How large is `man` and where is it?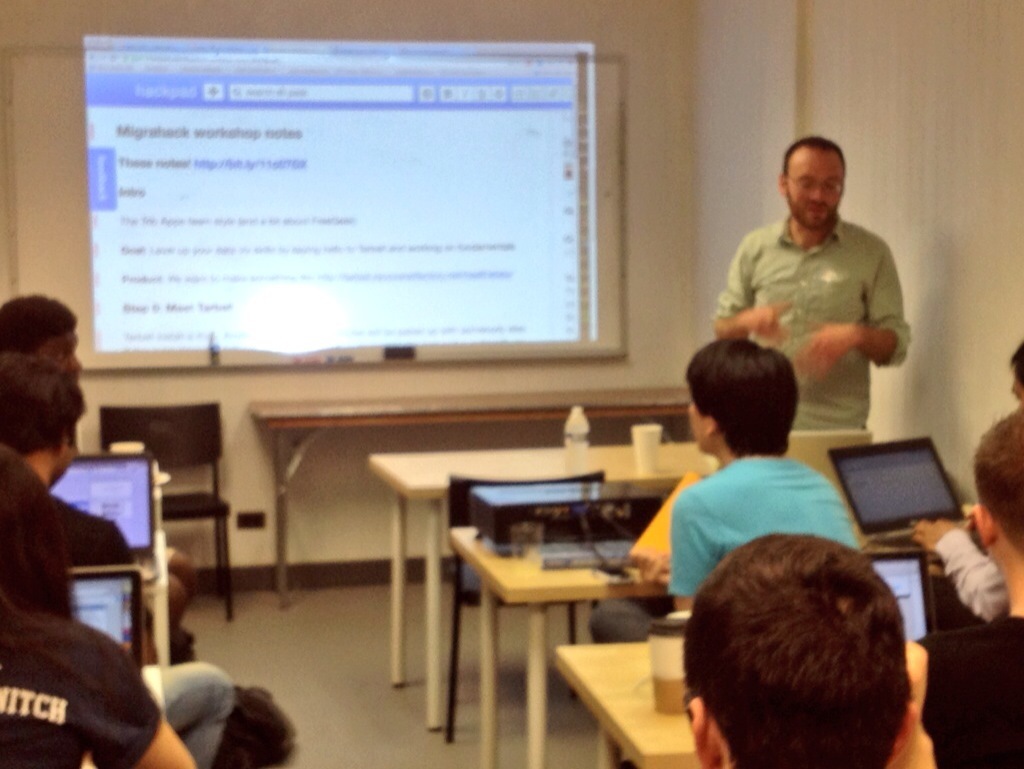
Bounding box: left=0, top=352, right=133, bottom=584.
